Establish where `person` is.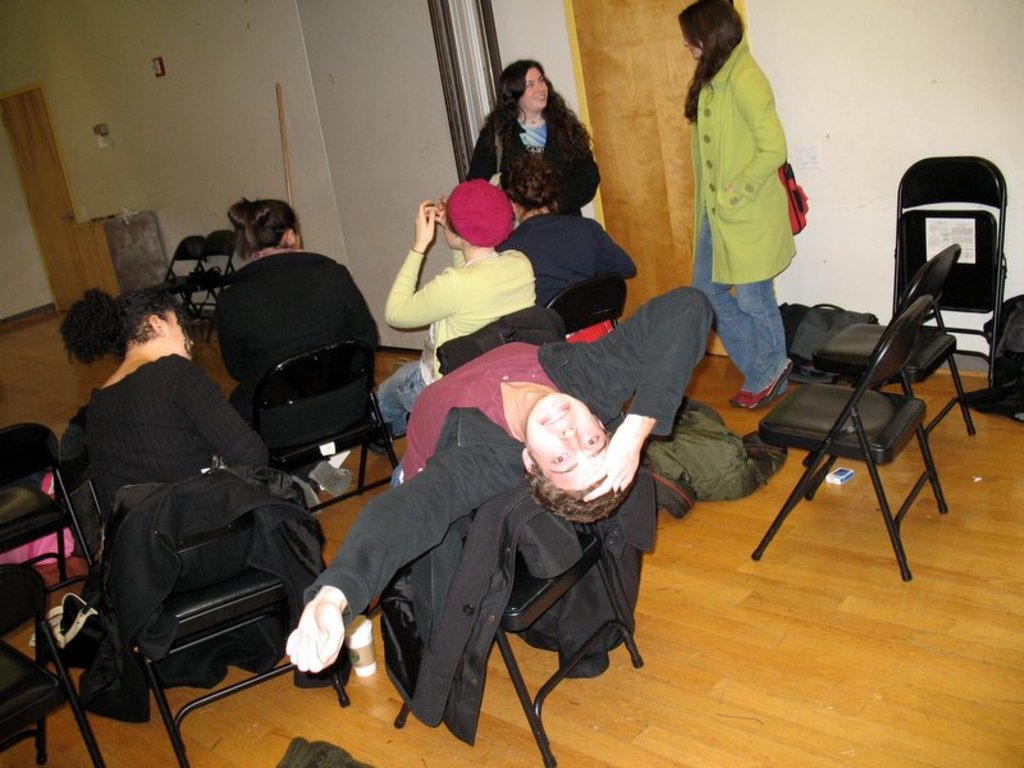
Established at left=367, top=170, right=539, bottom=456.
